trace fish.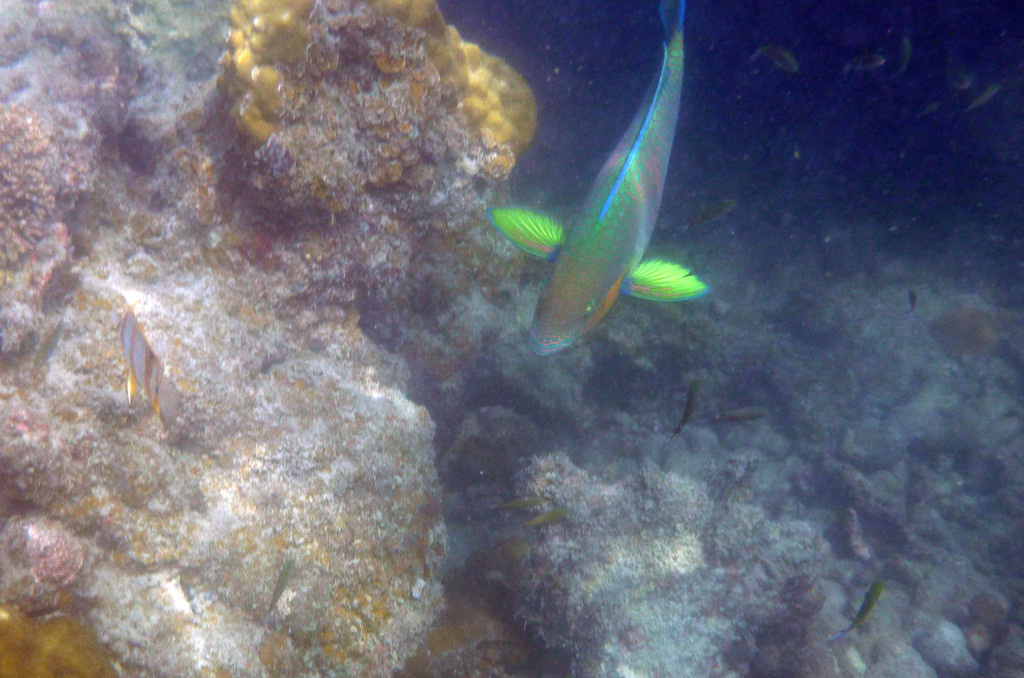
Traced to [891,33,913,77].
